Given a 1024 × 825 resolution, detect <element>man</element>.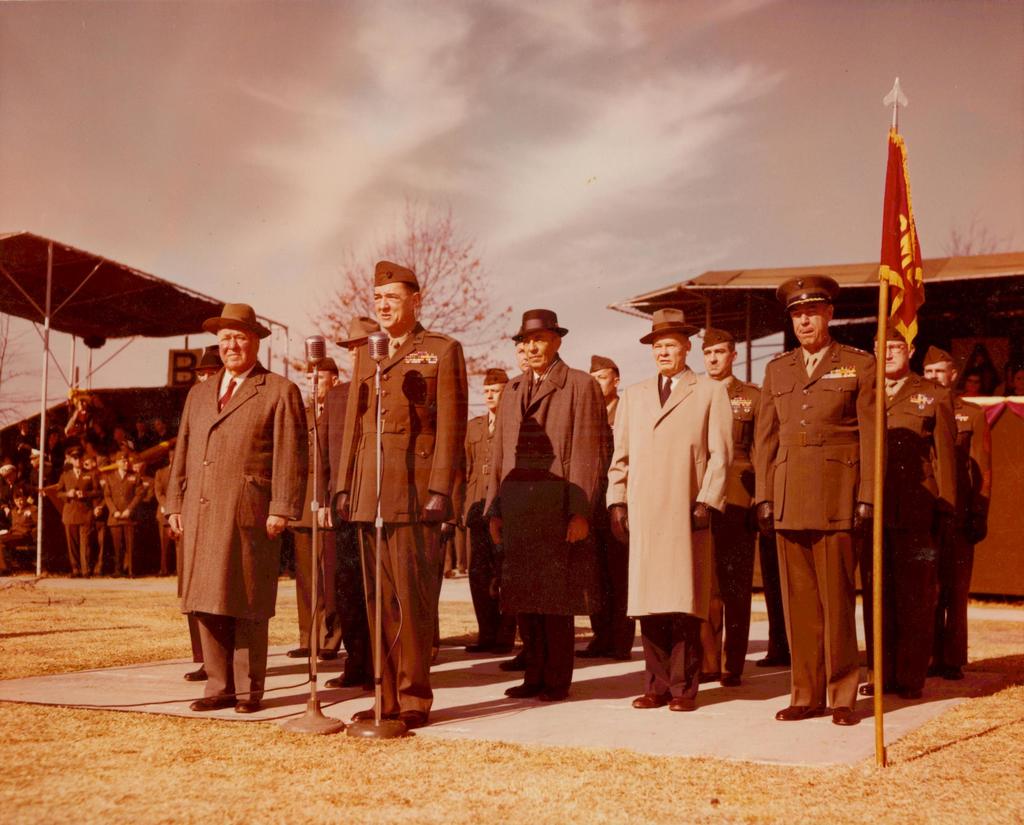
x1=461, y1=370, x2=514, y2=652.
